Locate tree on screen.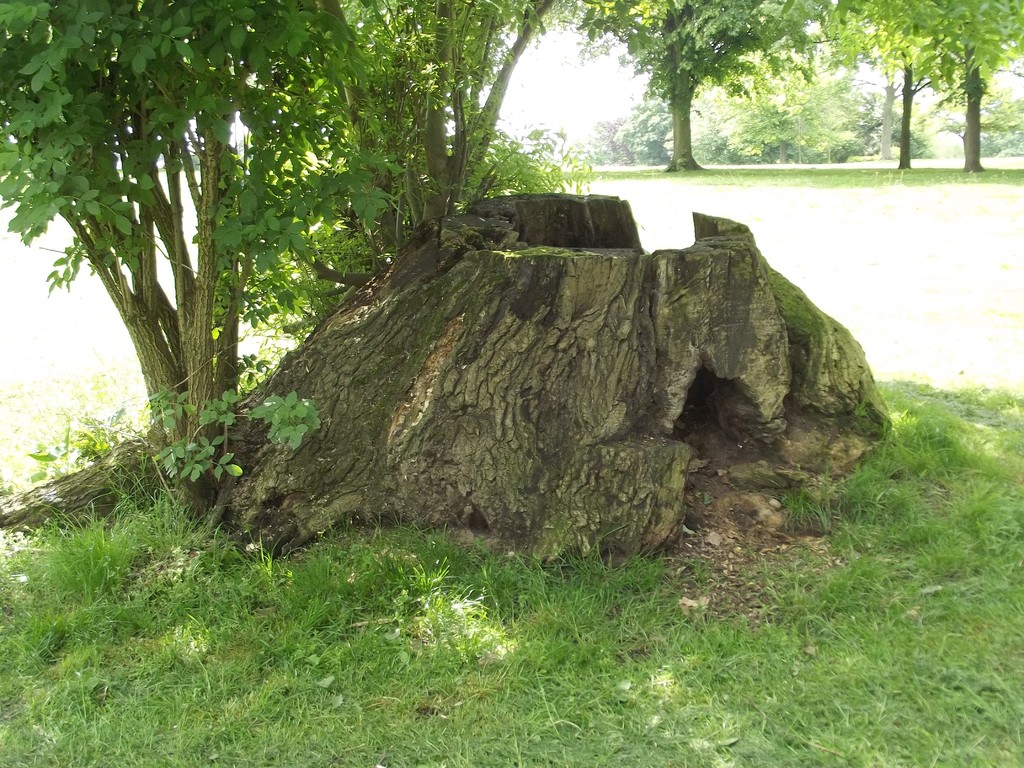
On screen at 0:0:371:534.
